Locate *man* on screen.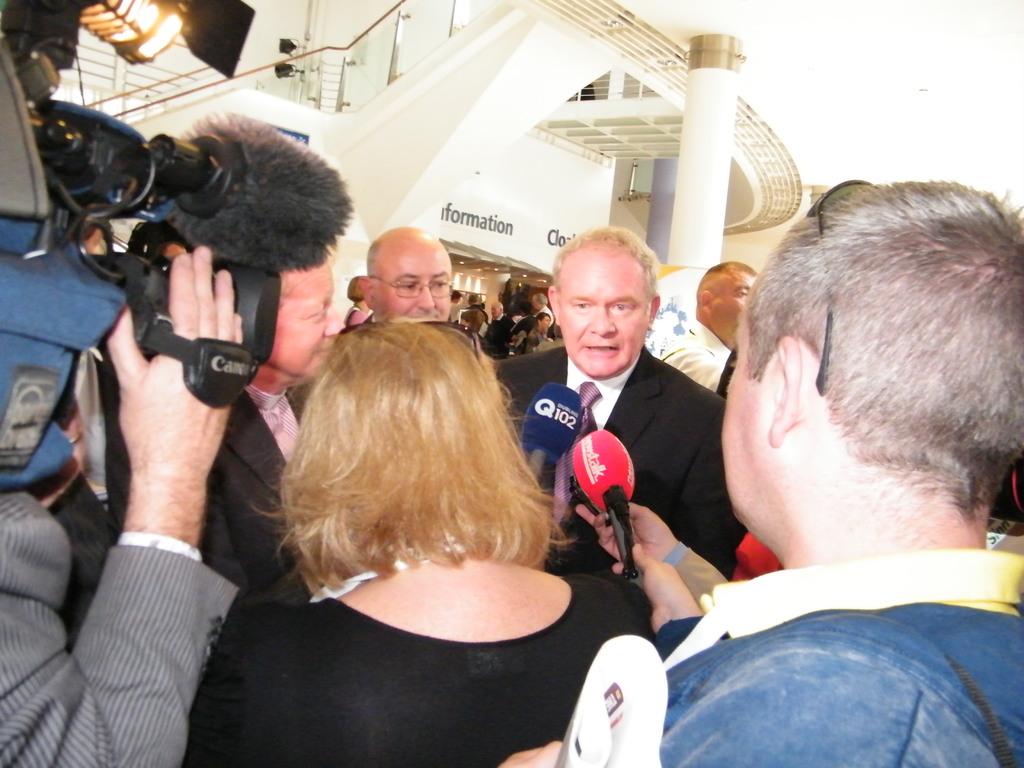
On screen at (0, 239, 244, 767).
